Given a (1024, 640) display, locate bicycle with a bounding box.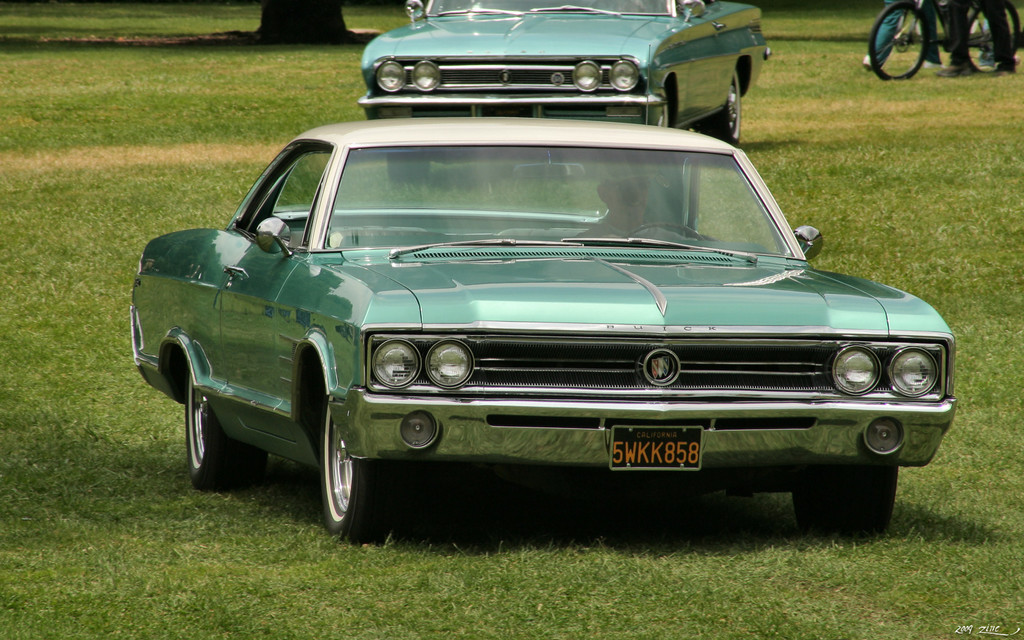
Located: pyautogui.locateOnScreen(869, 0, 1022, 80).
